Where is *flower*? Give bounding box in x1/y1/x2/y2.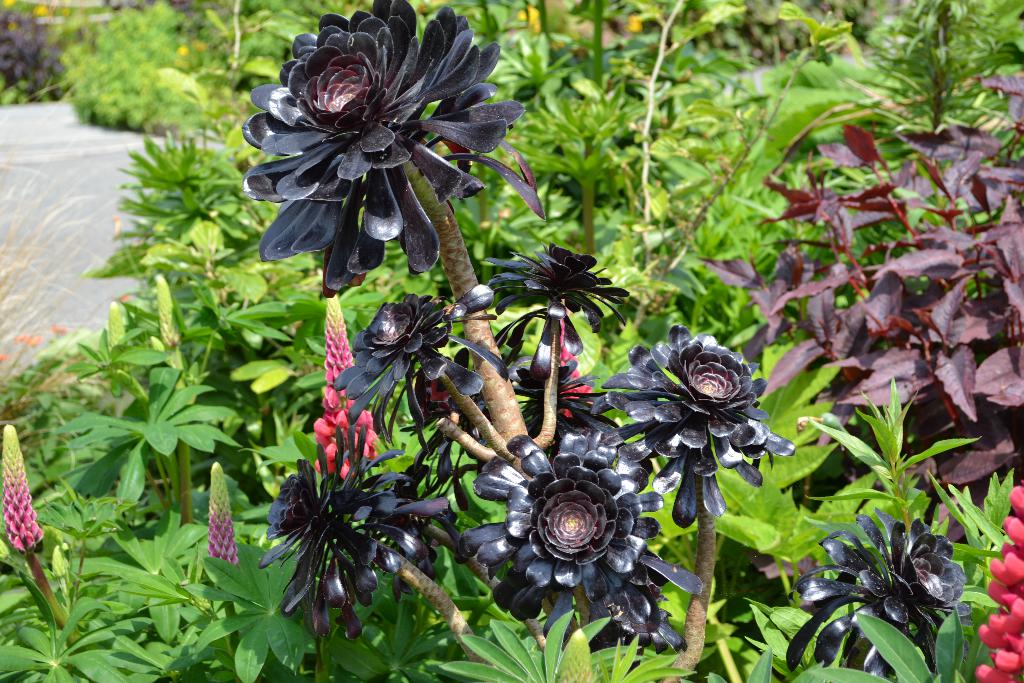
157/277/184/347.
